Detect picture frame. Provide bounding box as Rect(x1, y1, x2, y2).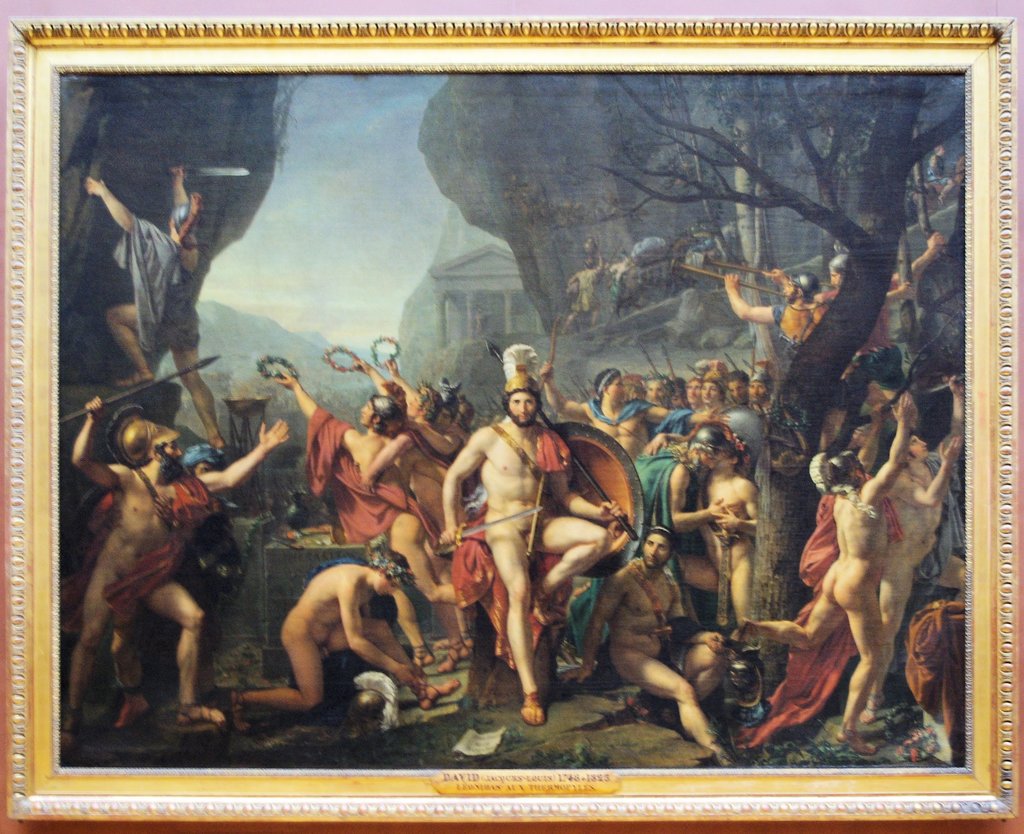
Rect(0, 3, 1016, 825).
